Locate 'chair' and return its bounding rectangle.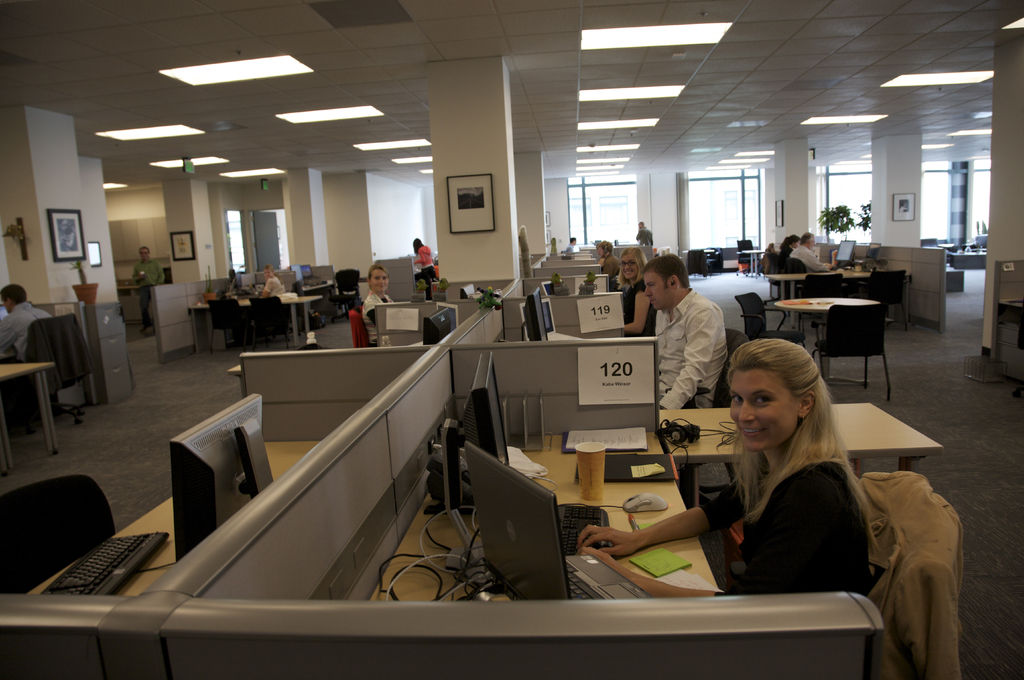
l=0, t=313, r=84, b=429.
